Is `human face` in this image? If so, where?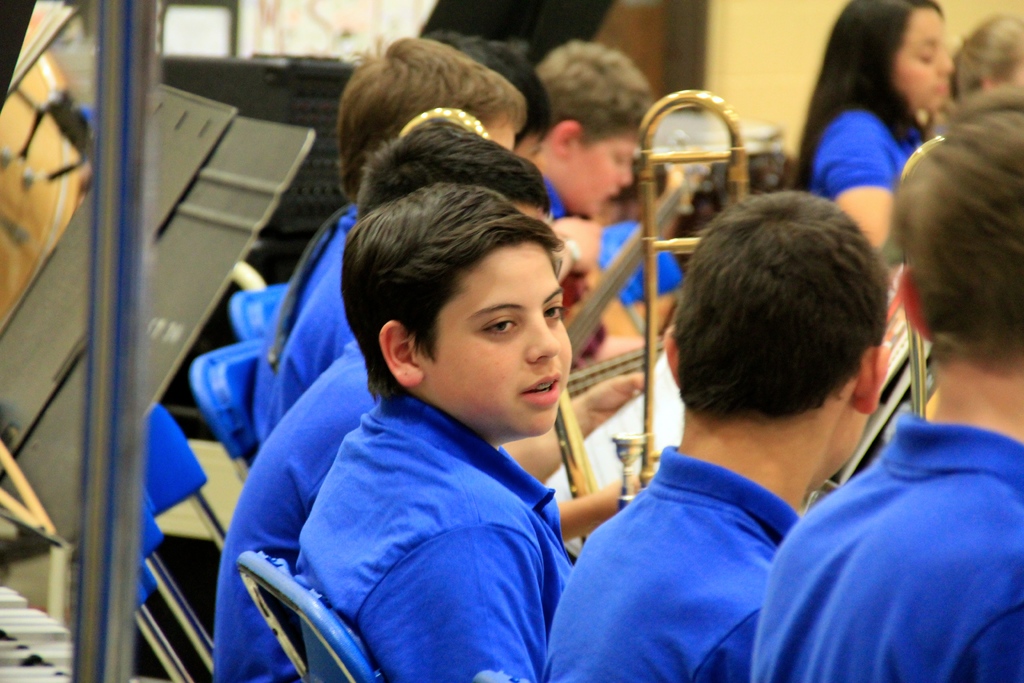
Yes, at 561:128:646:223.
